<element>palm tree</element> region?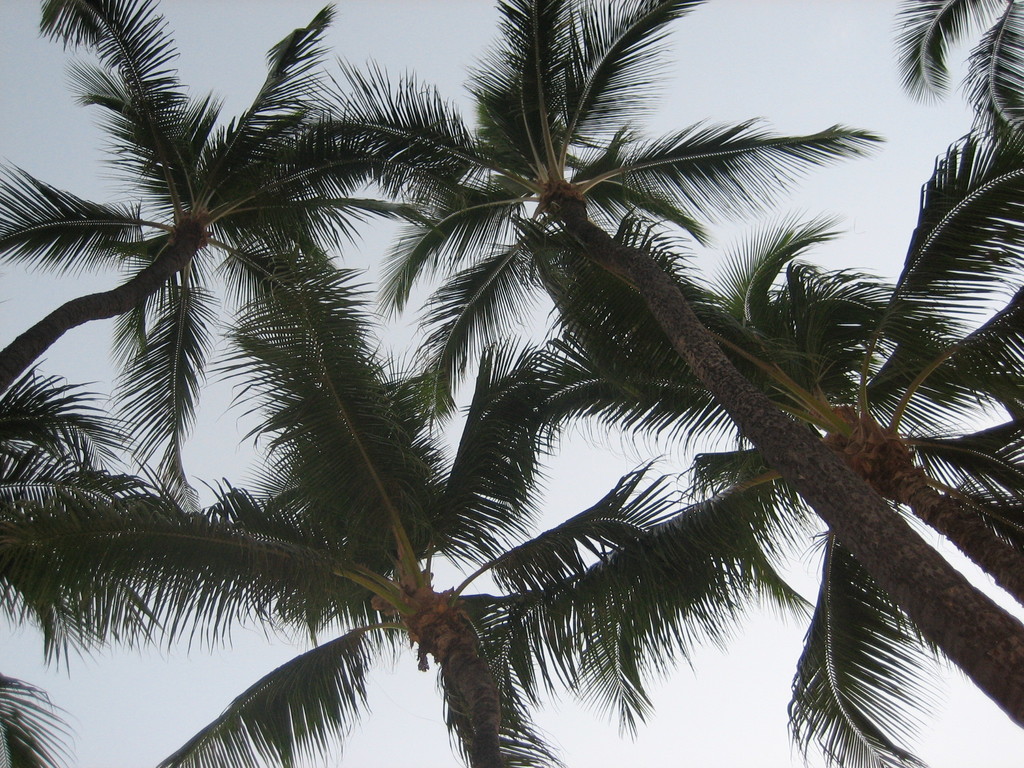
(x1=0, y1=390, x2=163, y2=767)
